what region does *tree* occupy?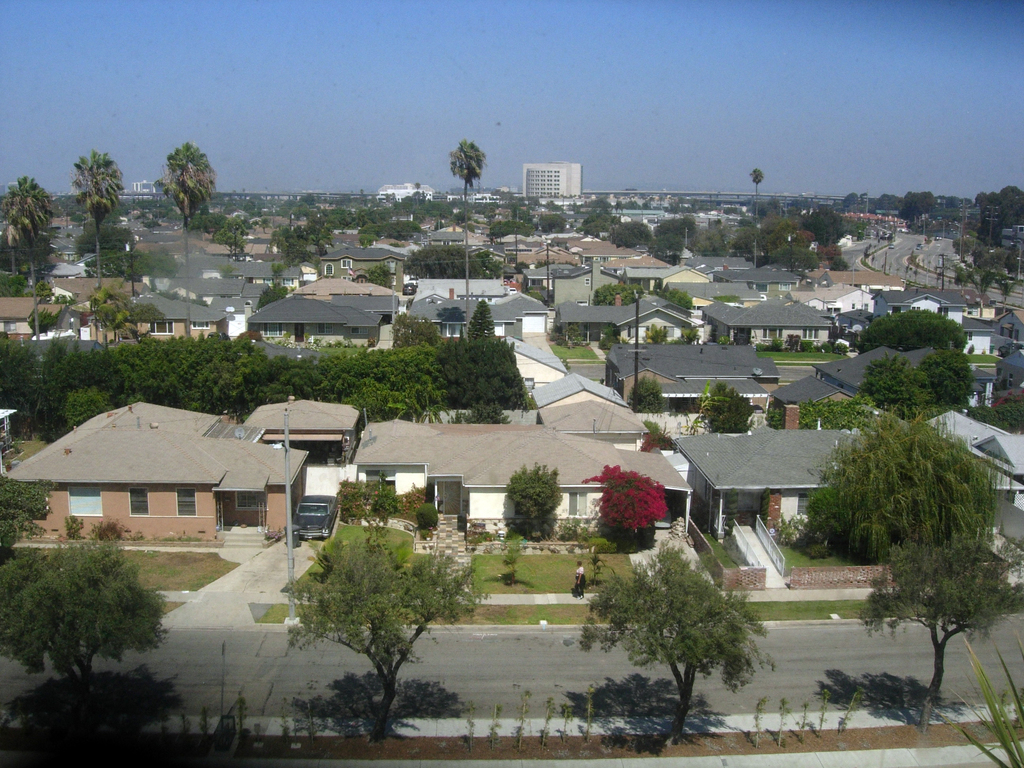
<box>4,175,52,369</box>.
